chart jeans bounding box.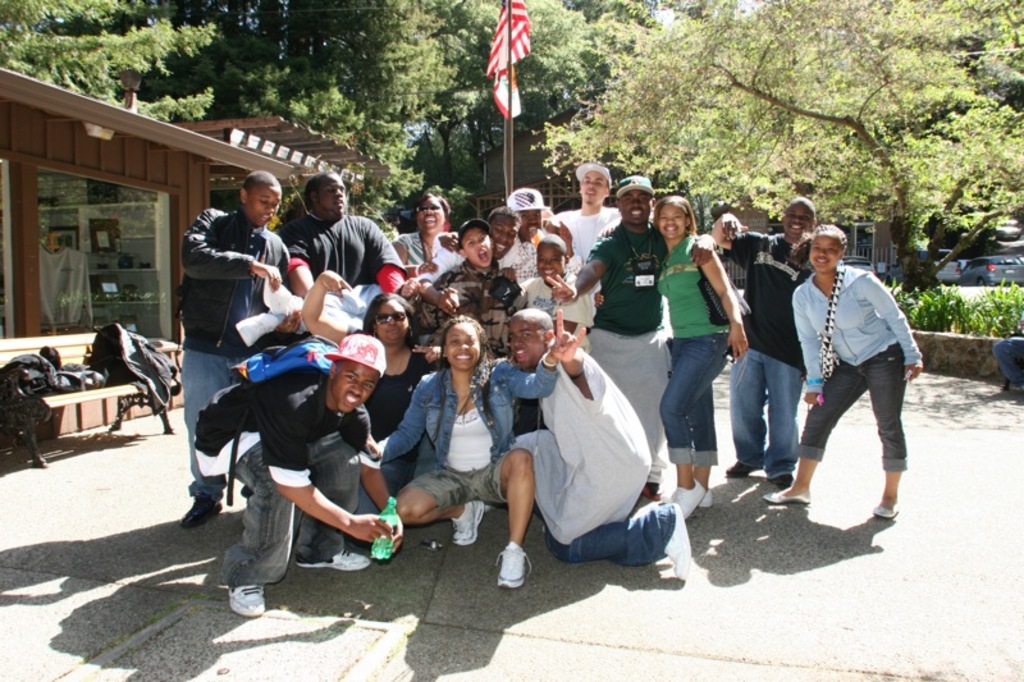
Charted: <bbox>220, 439, 358, 589</bbox>.
